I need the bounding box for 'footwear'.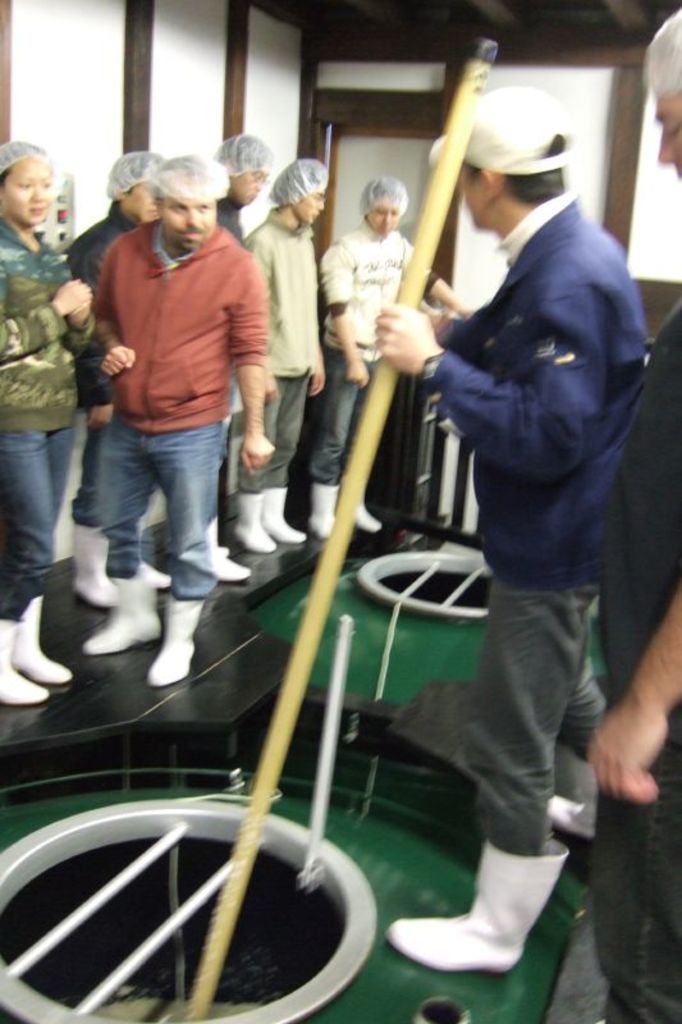
Here it is: <bbox>74, 521, 115, 609</bbox>.
